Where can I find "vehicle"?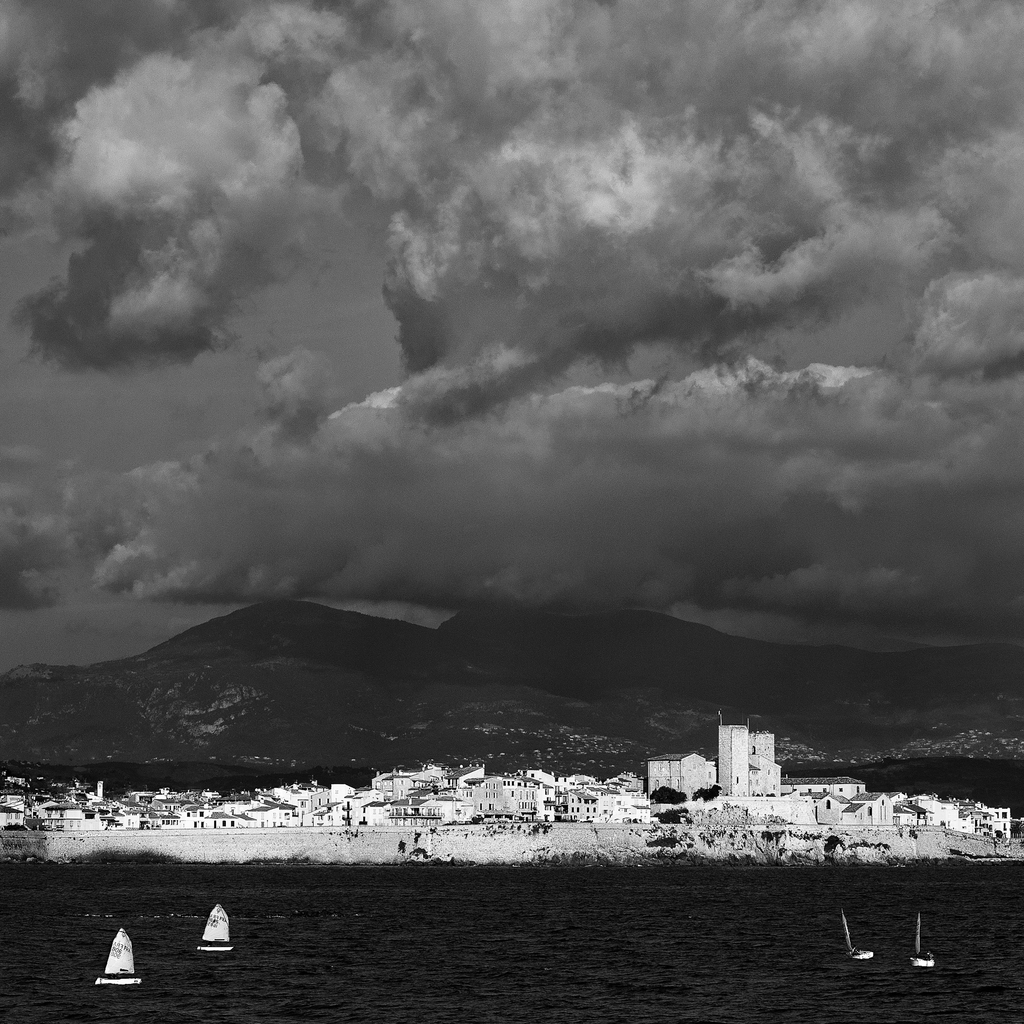
You can find it at x1=193, y1=903, x2=234, y2=954.
